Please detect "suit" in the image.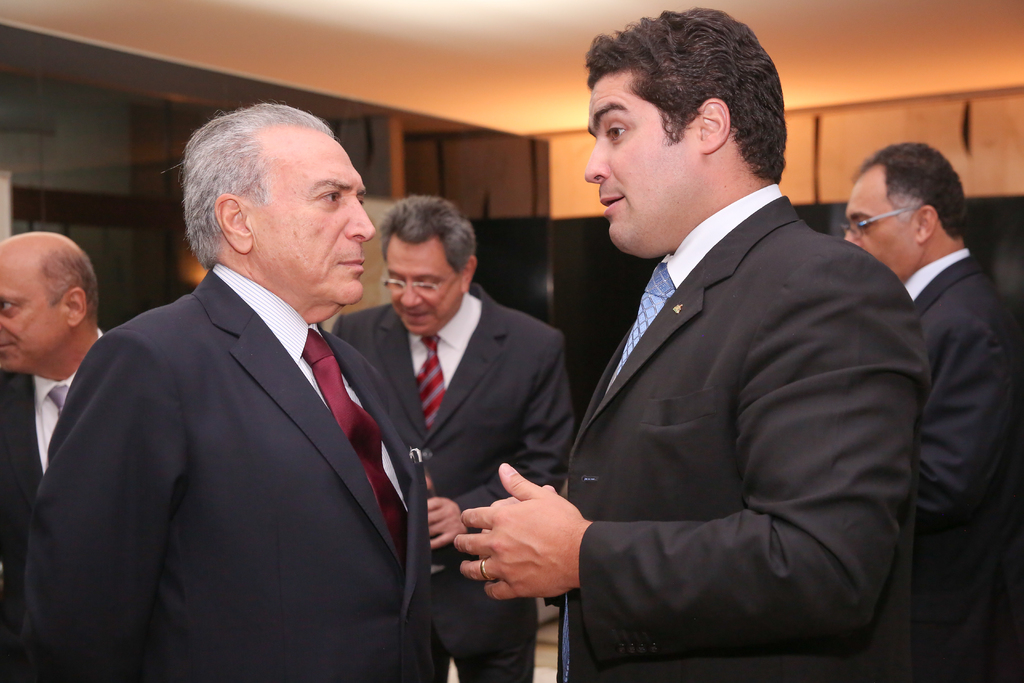
(330, 282, 577, 682).
